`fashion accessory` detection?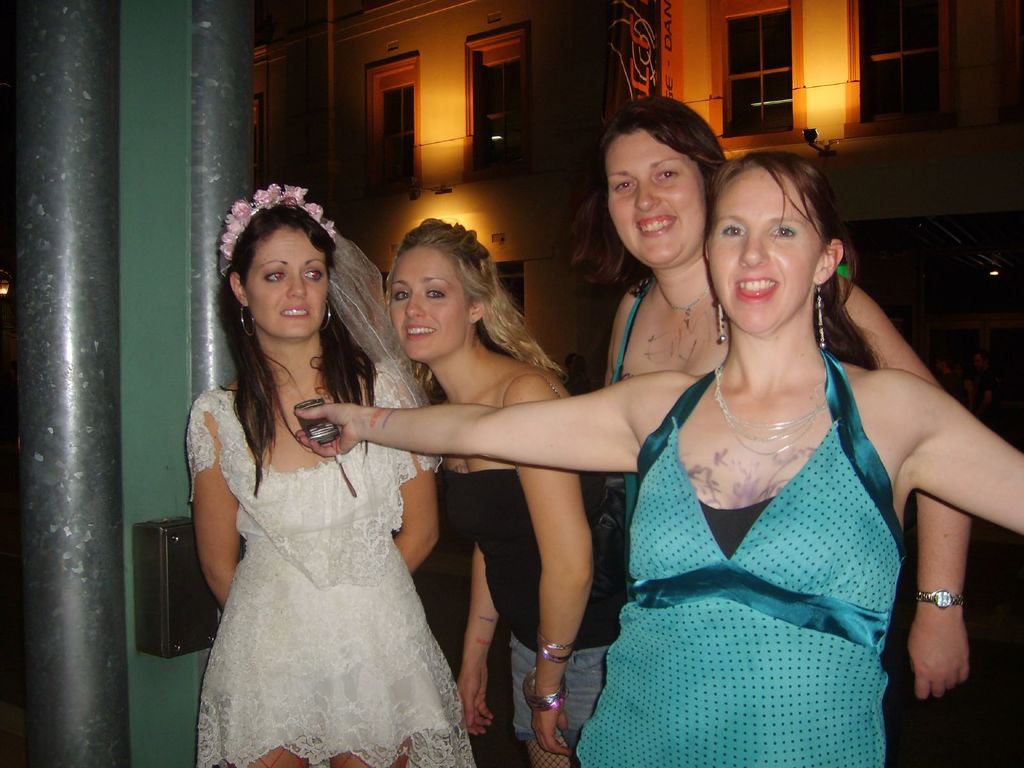
715,299,726,344
